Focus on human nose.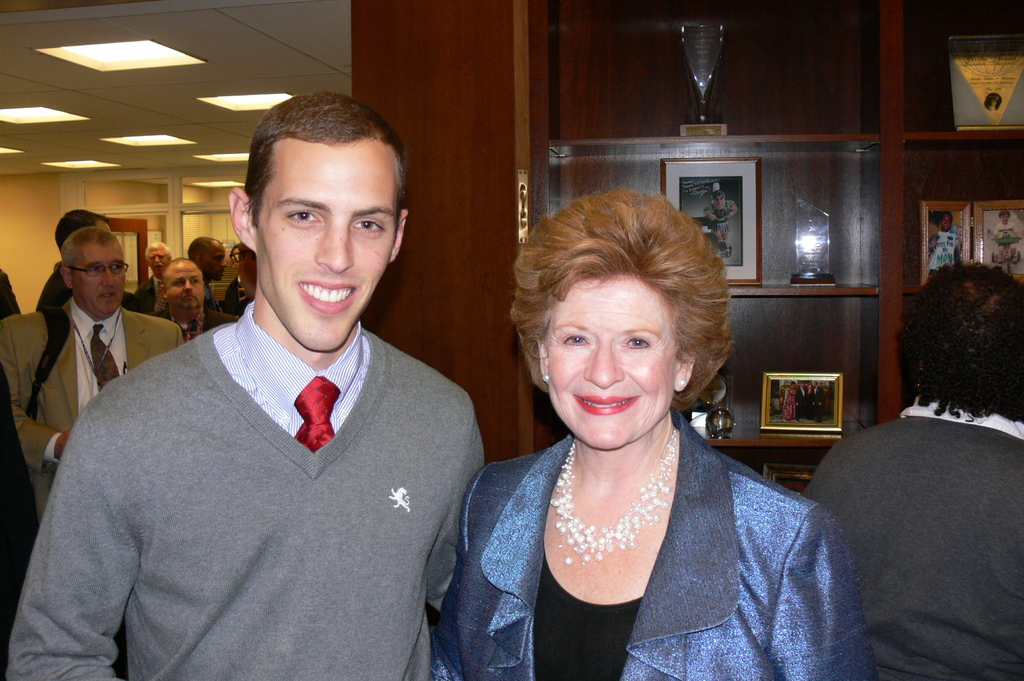
Focused at crop(99, 263, 115, 289).
